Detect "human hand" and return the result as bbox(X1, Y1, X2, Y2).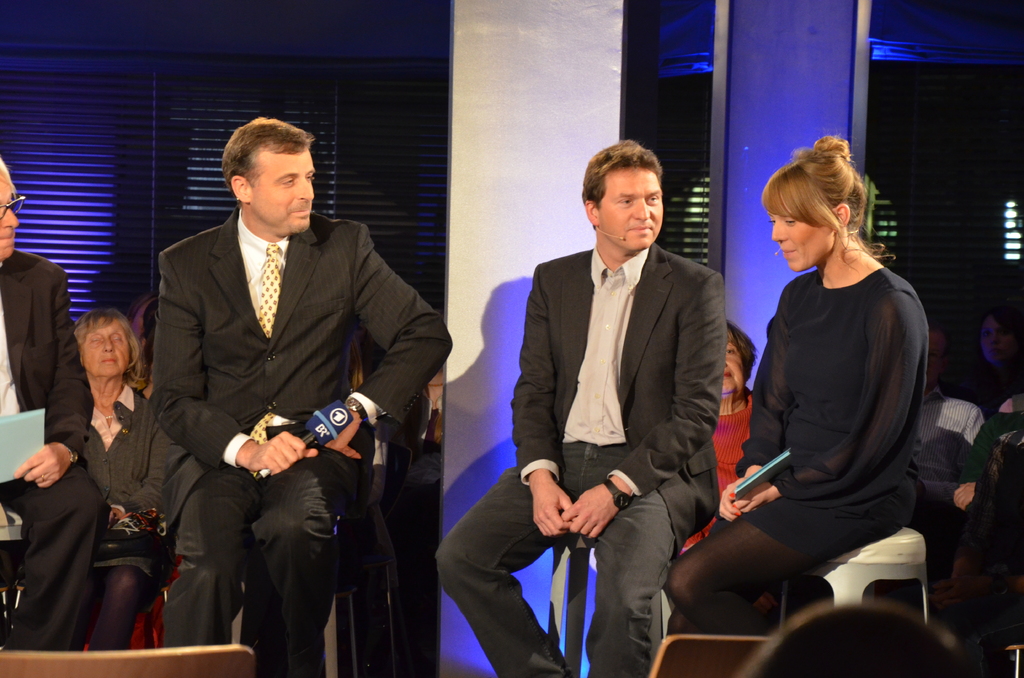
bbox(246, 431, 319, 476).
